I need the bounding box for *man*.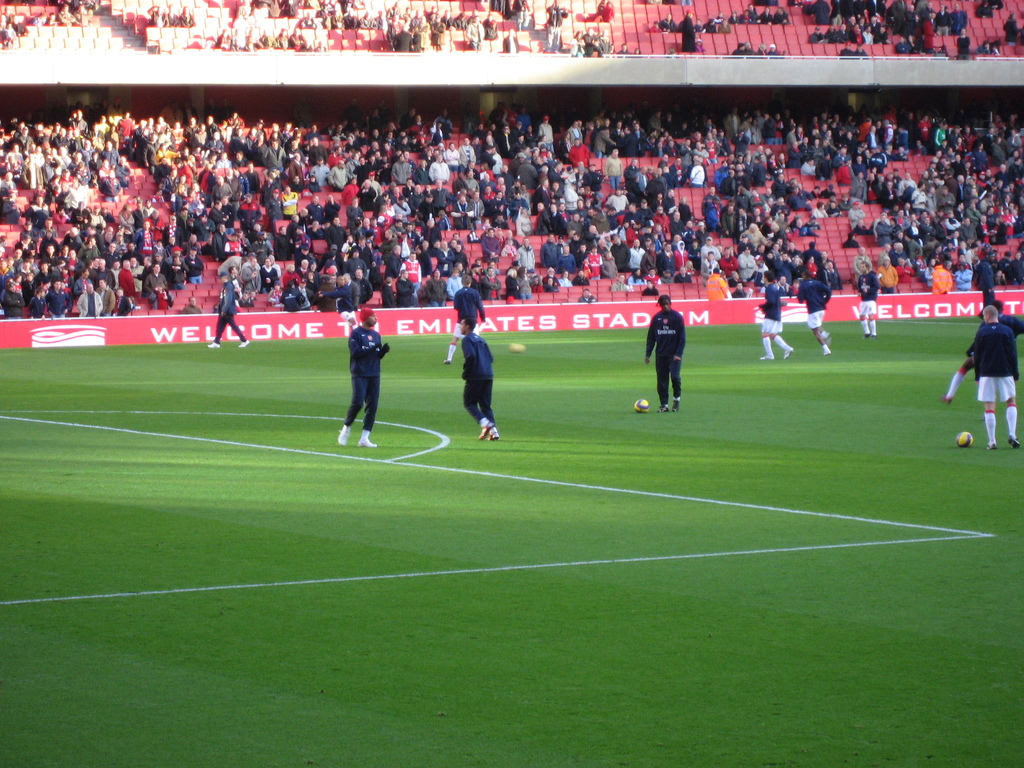
Here it is: [752,270,793,360].
